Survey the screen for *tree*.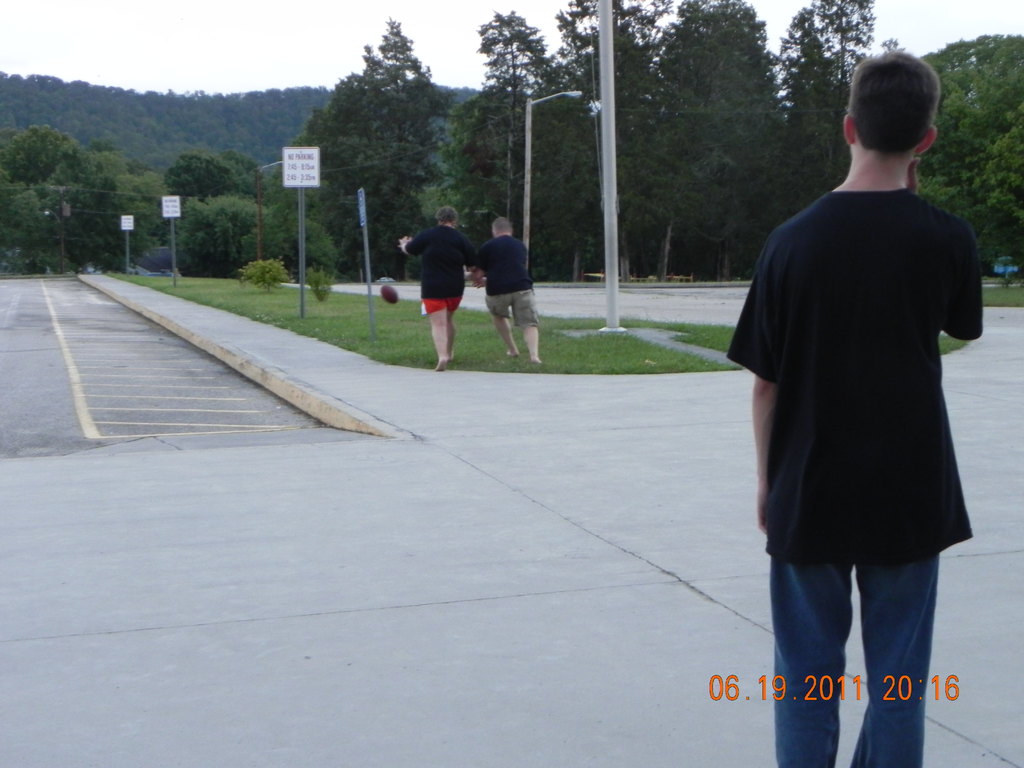
Survey found: 904:31:1023:278.
